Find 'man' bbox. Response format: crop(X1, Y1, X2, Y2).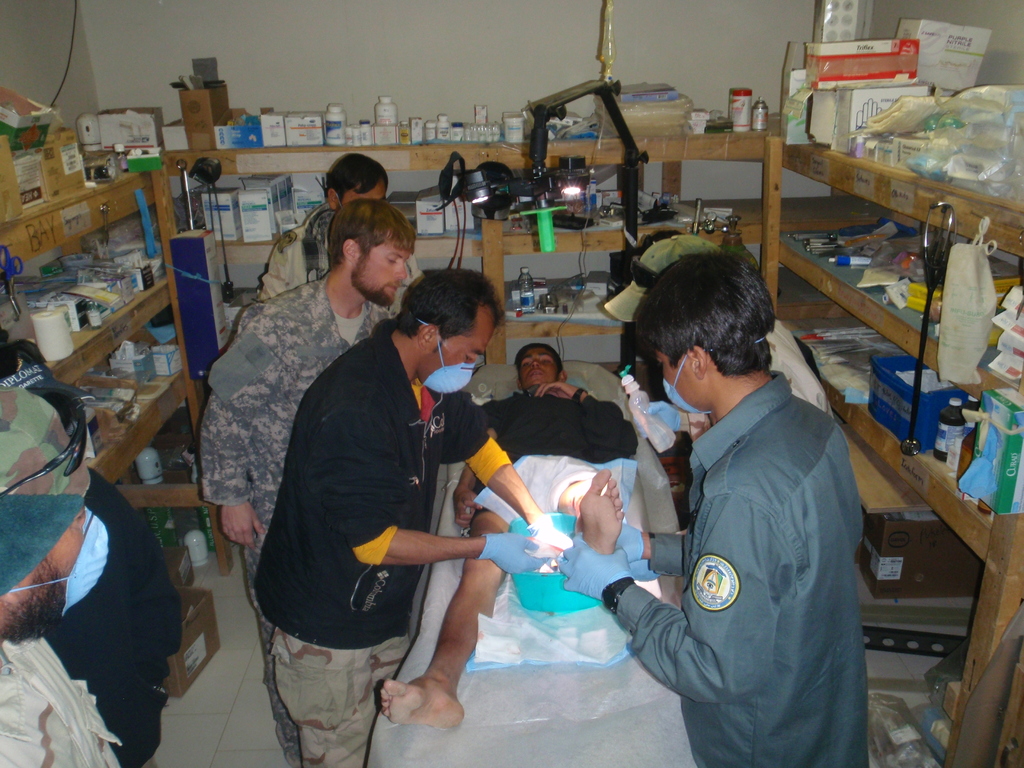
crop(556, 244, 870, 767).
